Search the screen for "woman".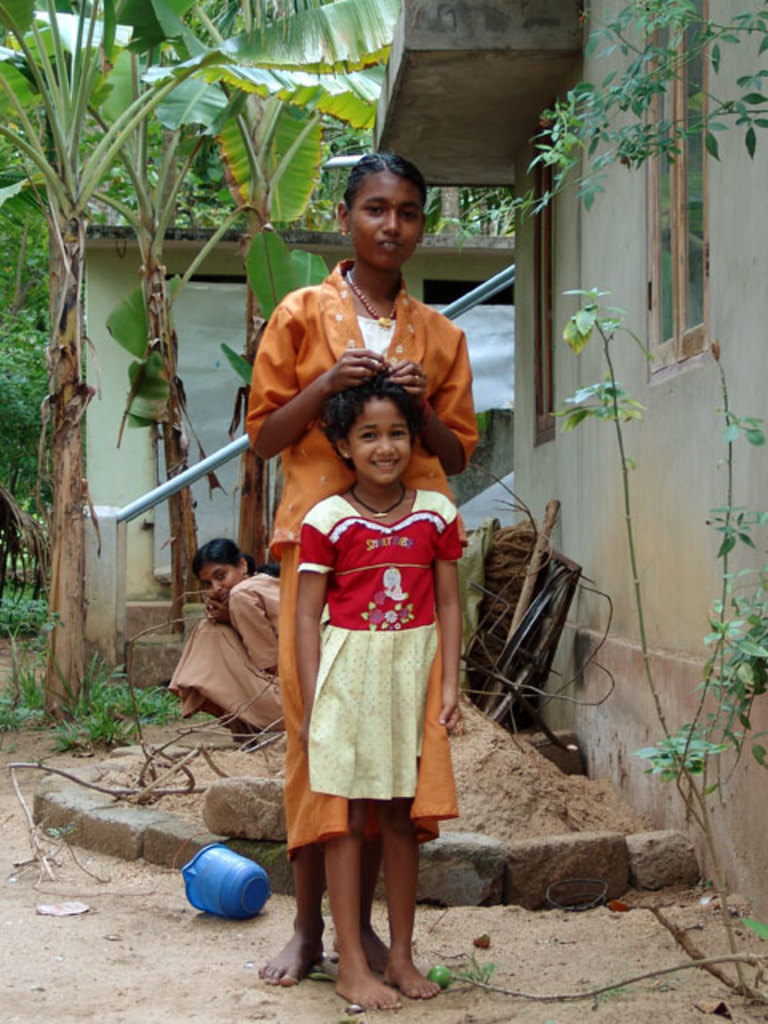
Found at 261:147:477:989.
